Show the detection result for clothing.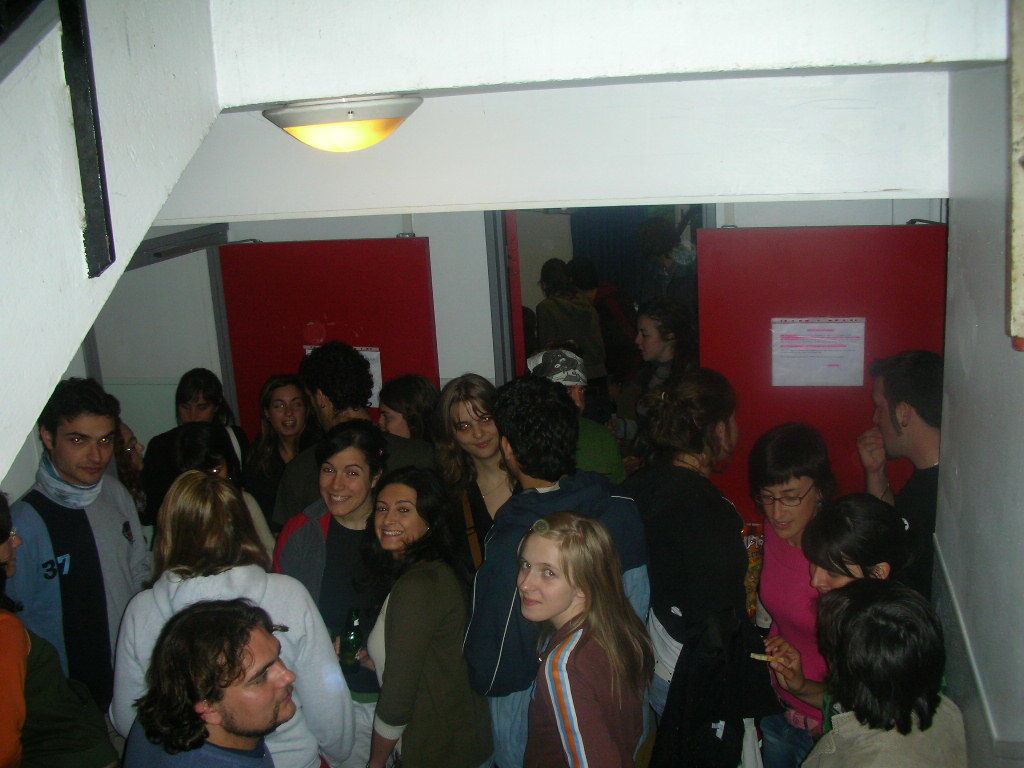
624,463,776,764.
